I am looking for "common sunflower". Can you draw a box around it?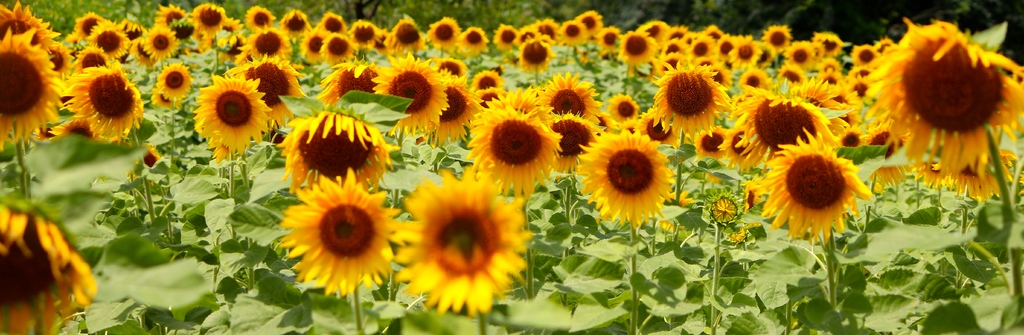
Sure, the bounding box is 390/13/425/55.
